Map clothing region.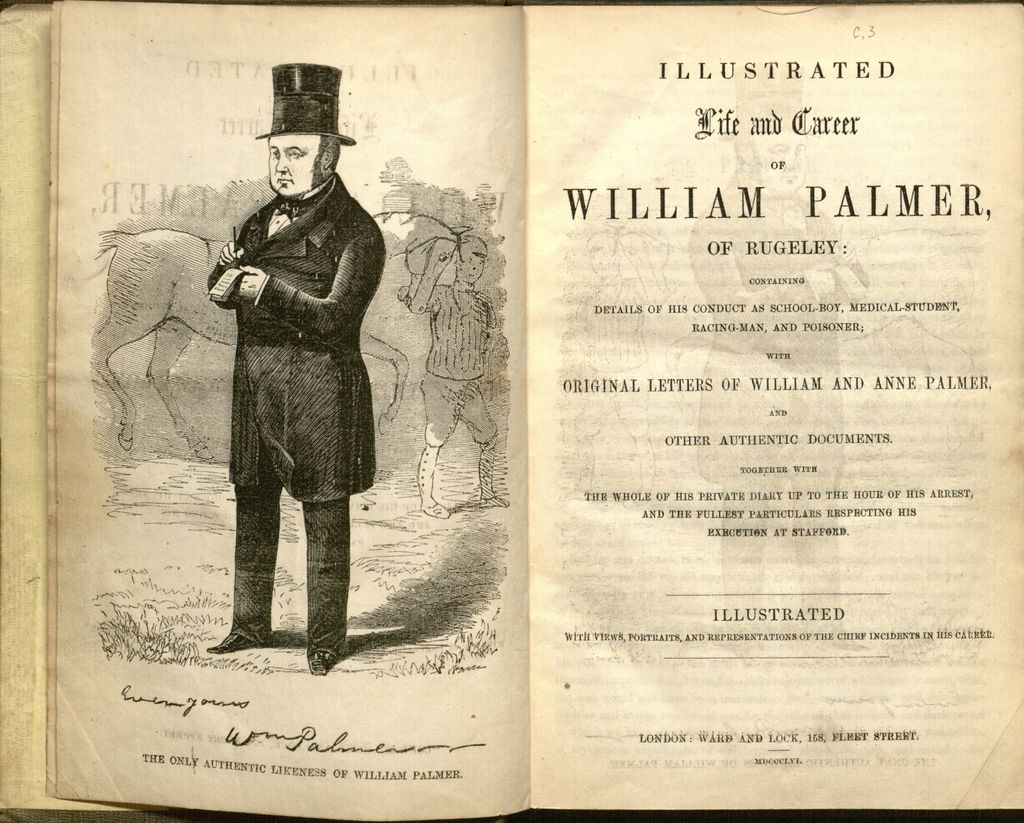
Mapped to [left=203, top=171, right=381, bottom=652].
